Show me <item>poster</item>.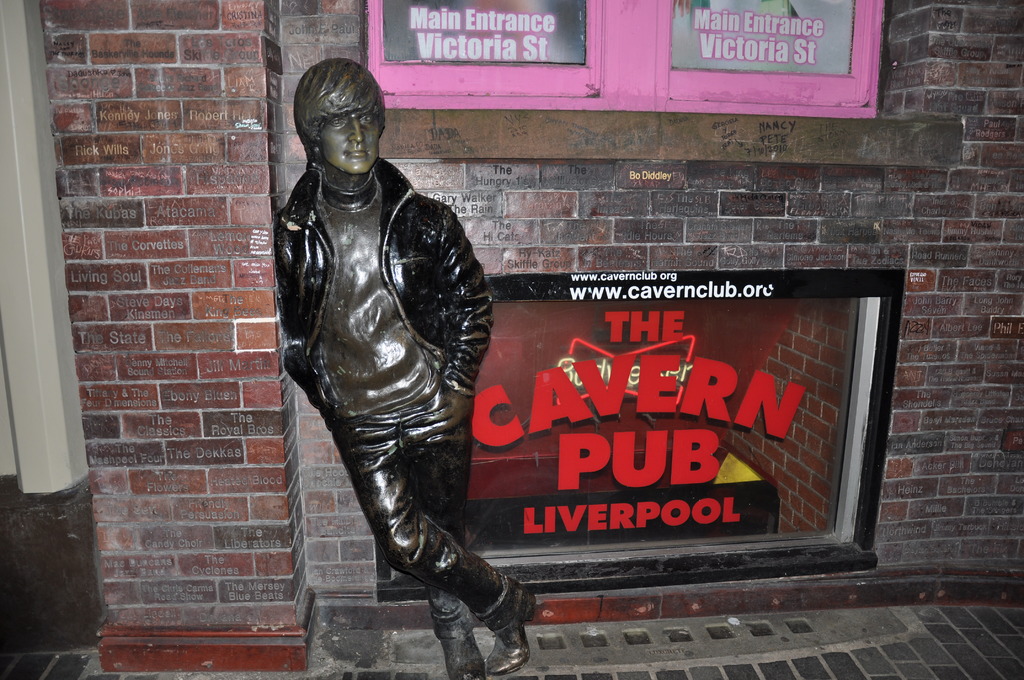
<item>poster</item> is here: 380 0 586 63.
